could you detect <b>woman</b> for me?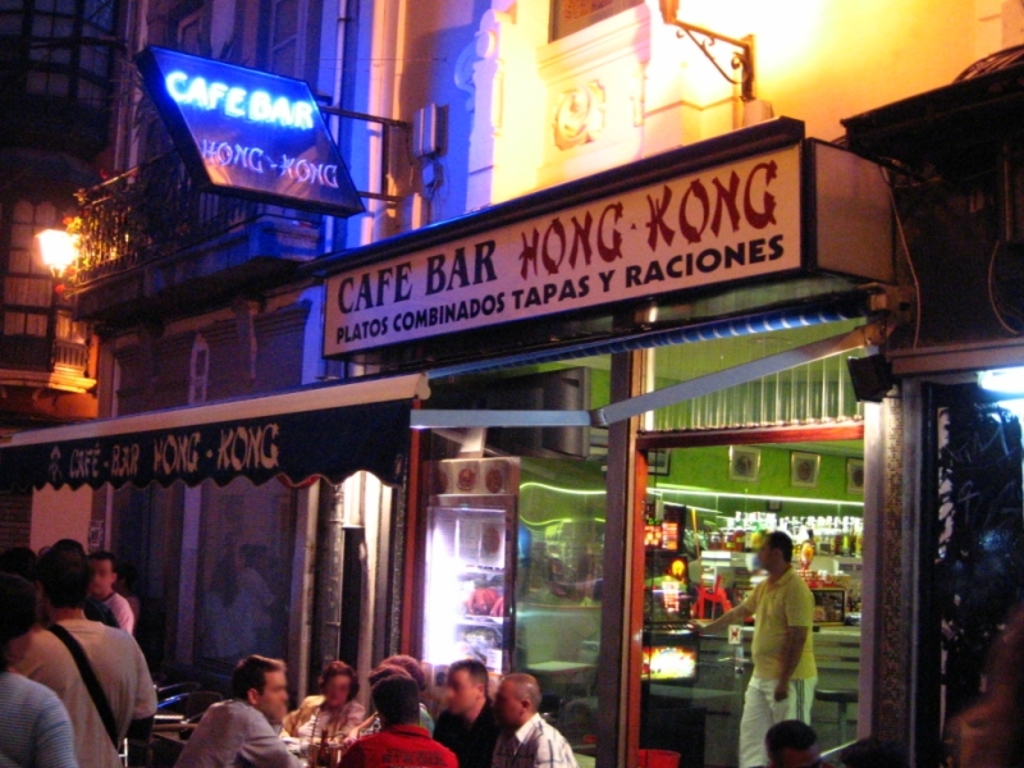
Detection result: (left=287, top=658, right=374, bottom=760).
